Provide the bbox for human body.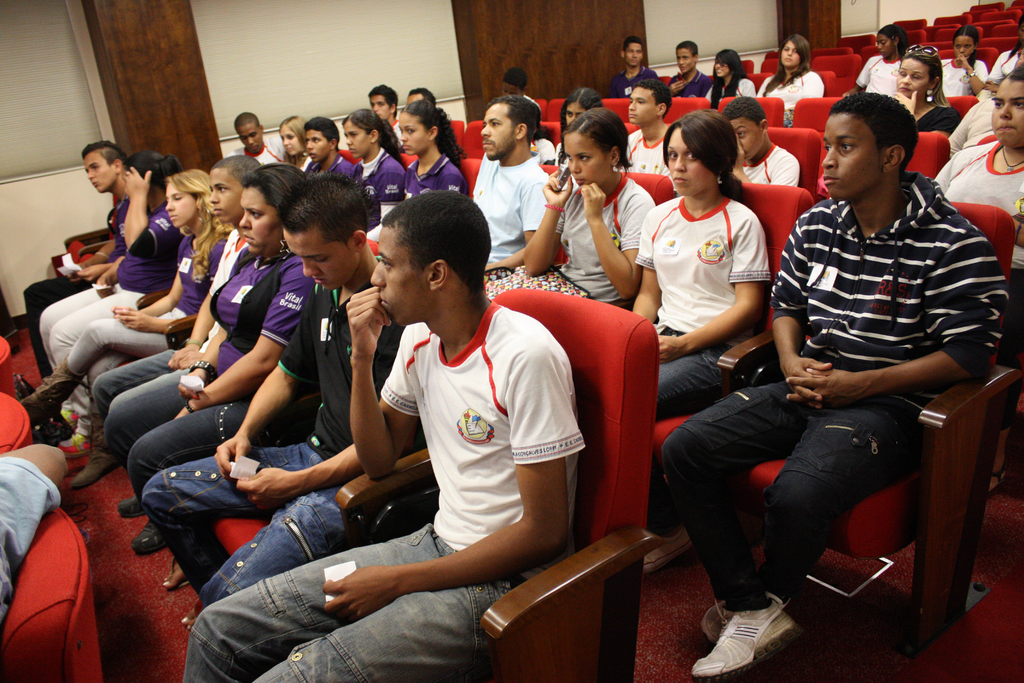
bbox=[662, 35, 712, 101].
